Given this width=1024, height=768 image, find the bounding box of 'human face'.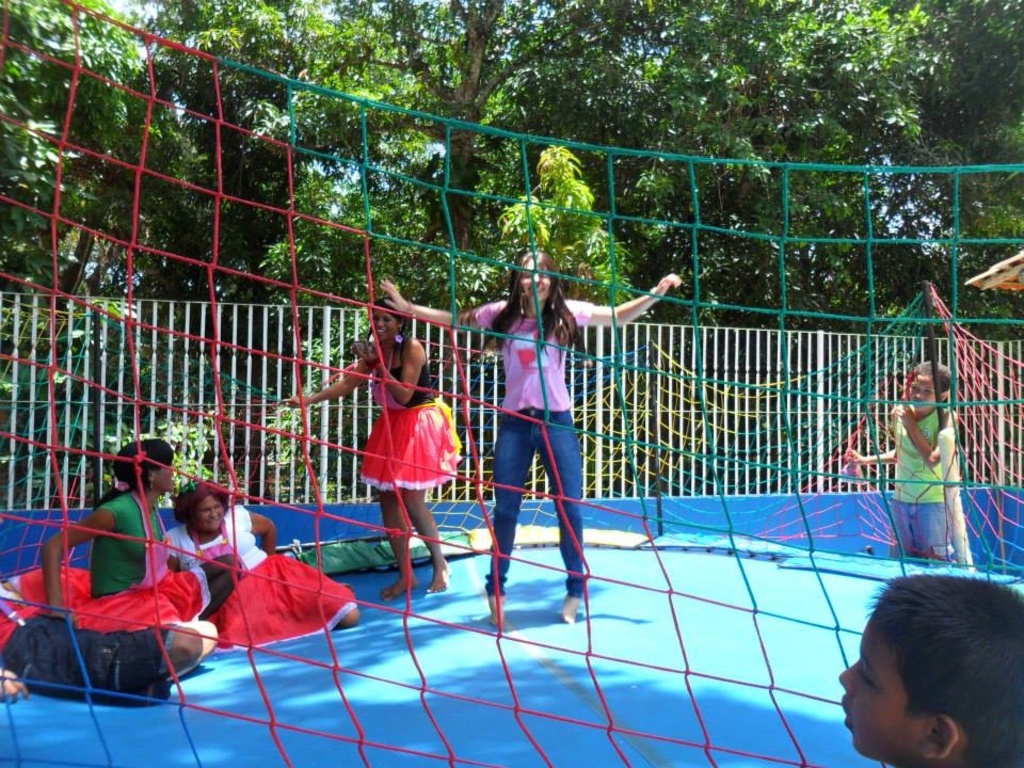
x1=899 y1=370 x2=932 y2=420.
